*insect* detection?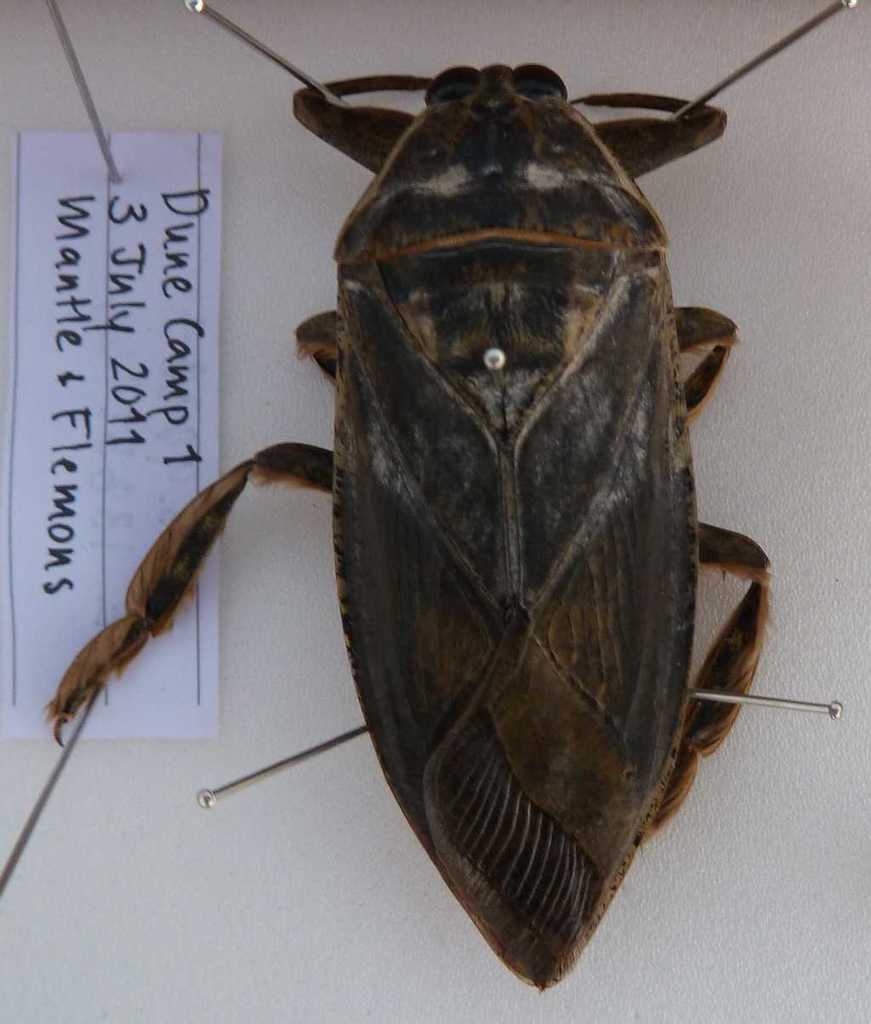
x1=39, y1=62, x2=777, y2=985
